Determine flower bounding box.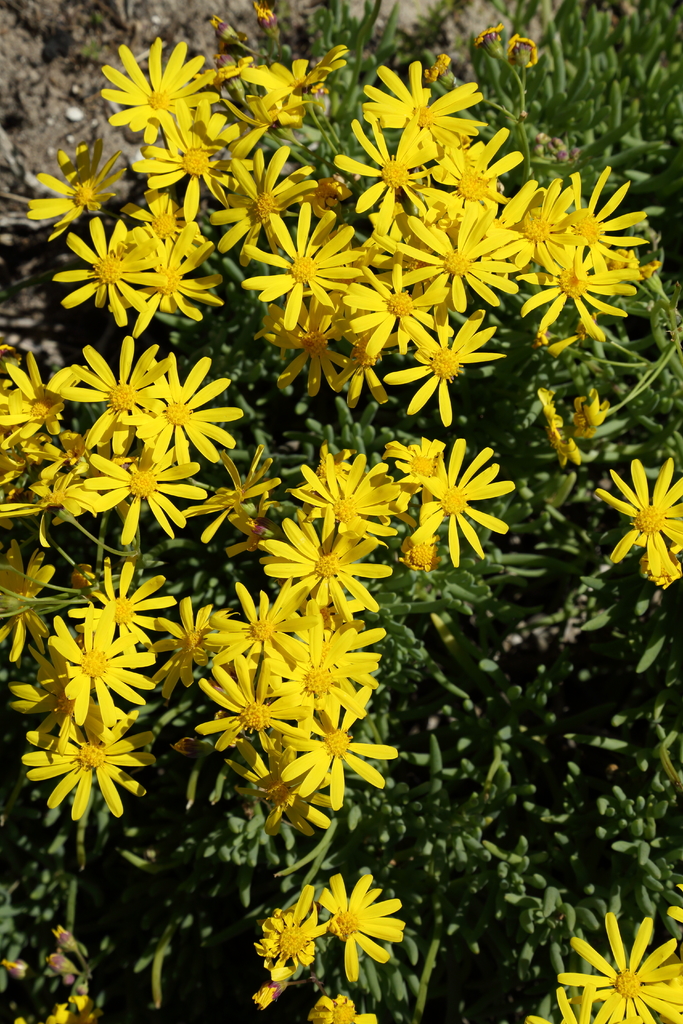
Determined: (left=312, top=988, right=377, bottom=1023).
